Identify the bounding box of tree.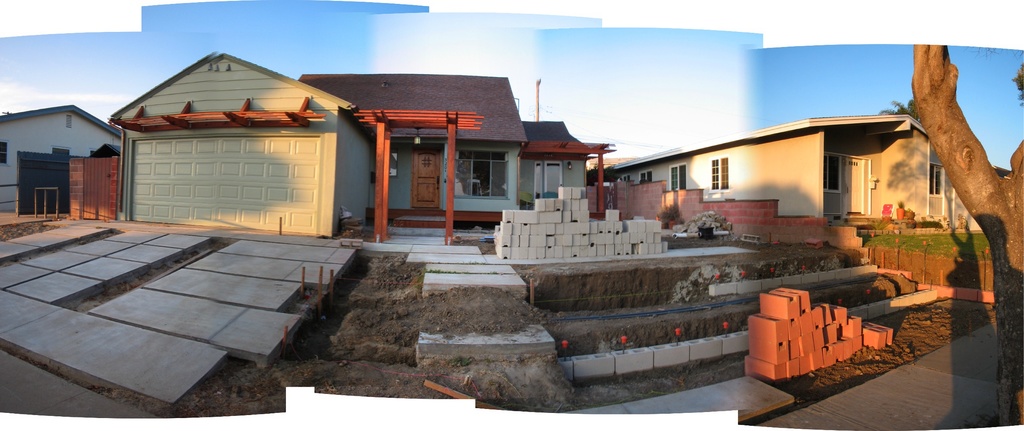
box(915, 42, 1023, 425).
